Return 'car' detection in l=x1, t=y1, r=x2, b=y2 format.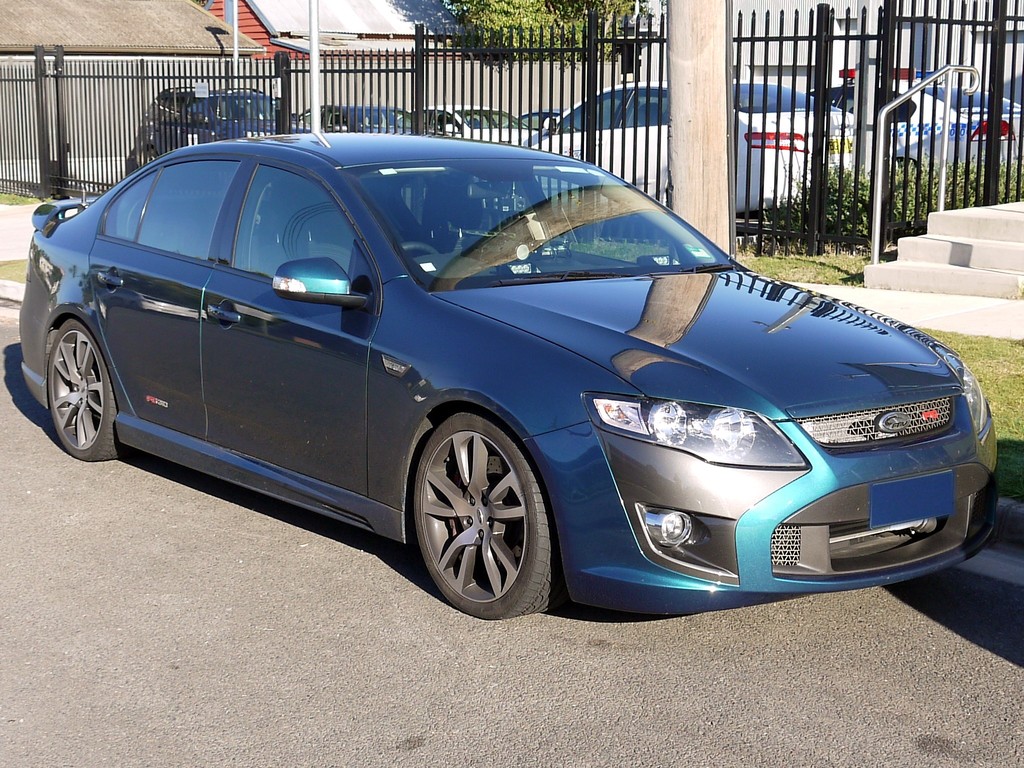
l=31, t=144, r=957, b=620.
